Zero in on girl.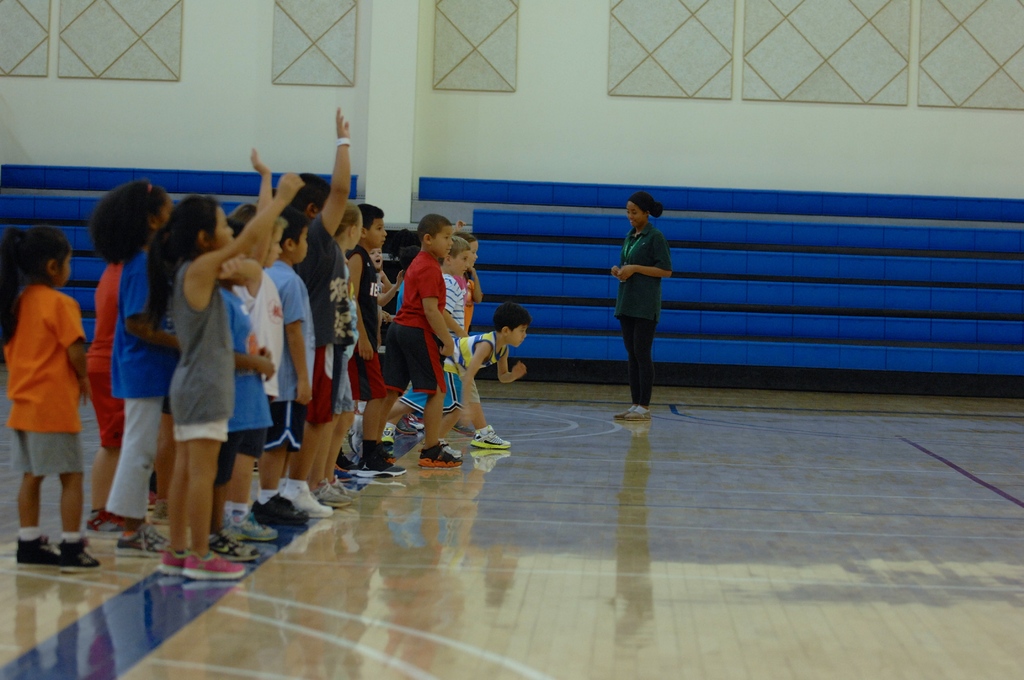
Zeroed in: 308:203:360:508.
